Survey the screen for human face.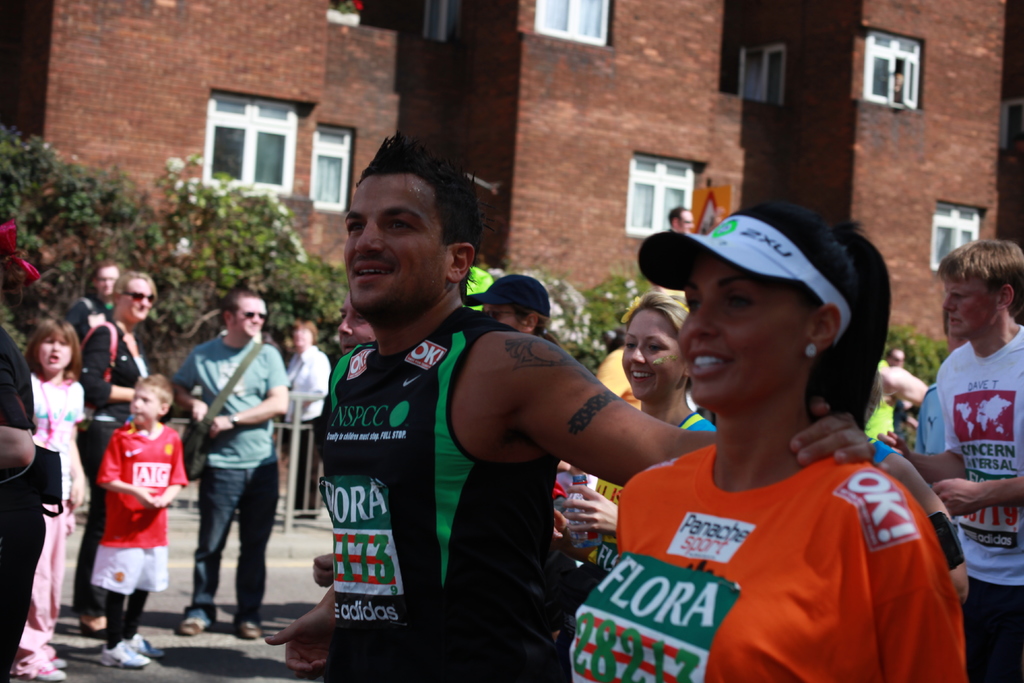
Survey found: box=[344, 175, 444, 313].
